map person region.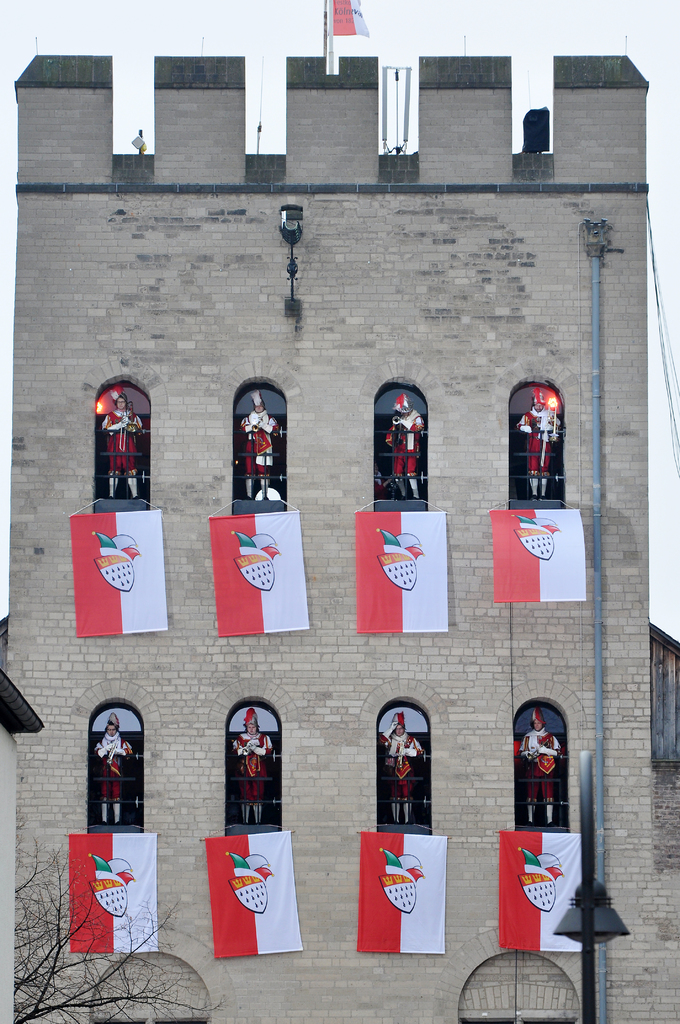
Mapped to 382:712:424:820.
